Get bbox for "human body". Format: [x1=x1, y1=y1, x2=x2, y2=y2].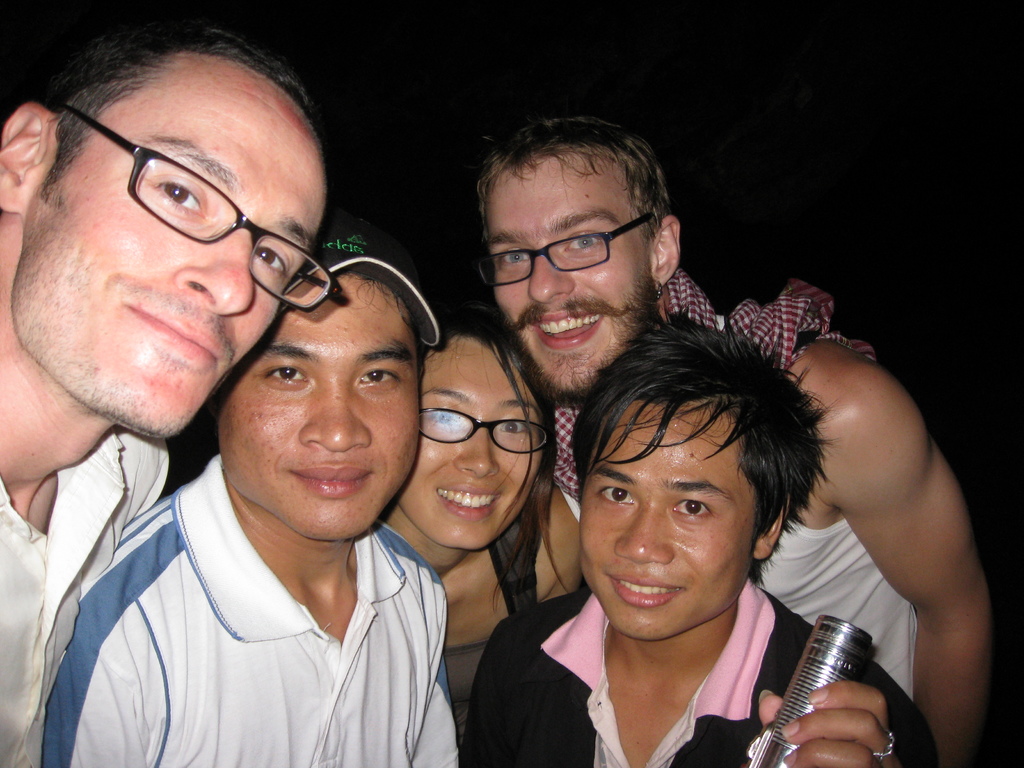
[x1=0, y1=252, x2=195, y2=760].
